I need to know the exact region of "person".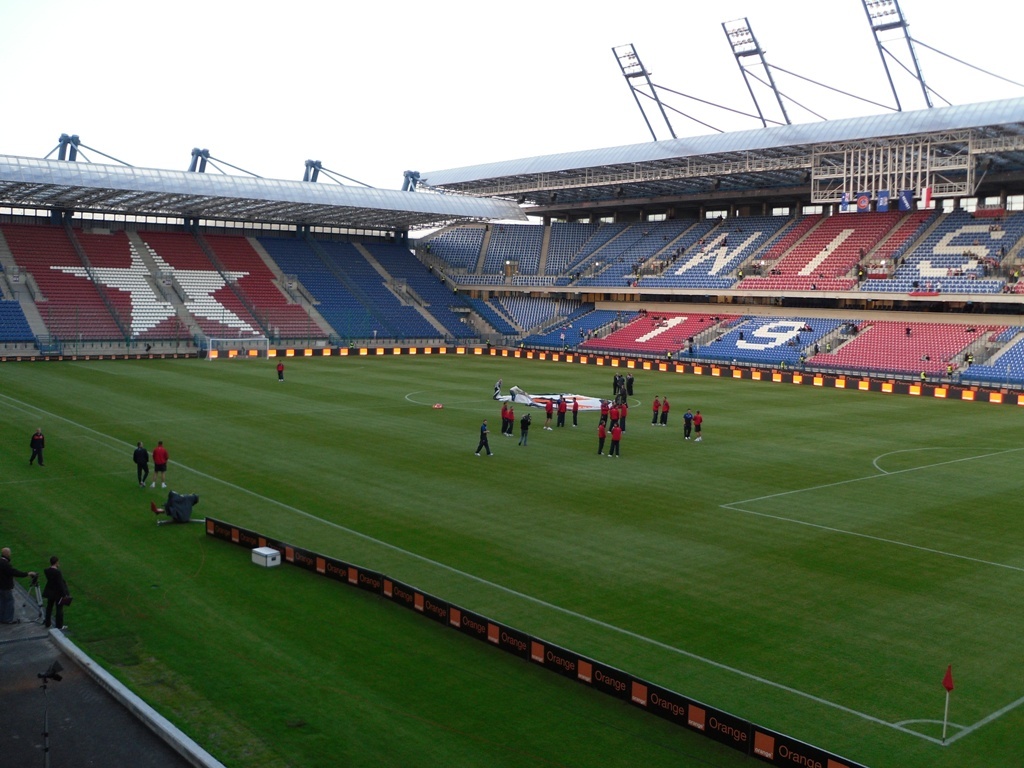
Region: <bbox>574, 396, 579, 428</bbox>.
